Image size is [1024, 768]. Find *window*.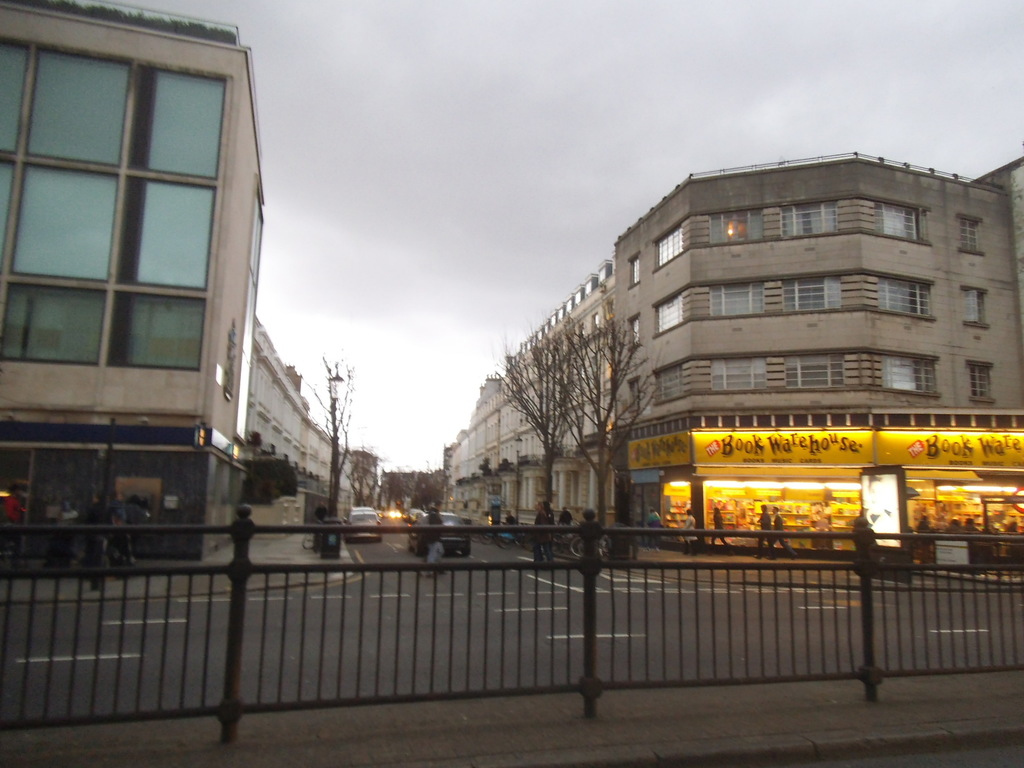
628,374,652,415.
